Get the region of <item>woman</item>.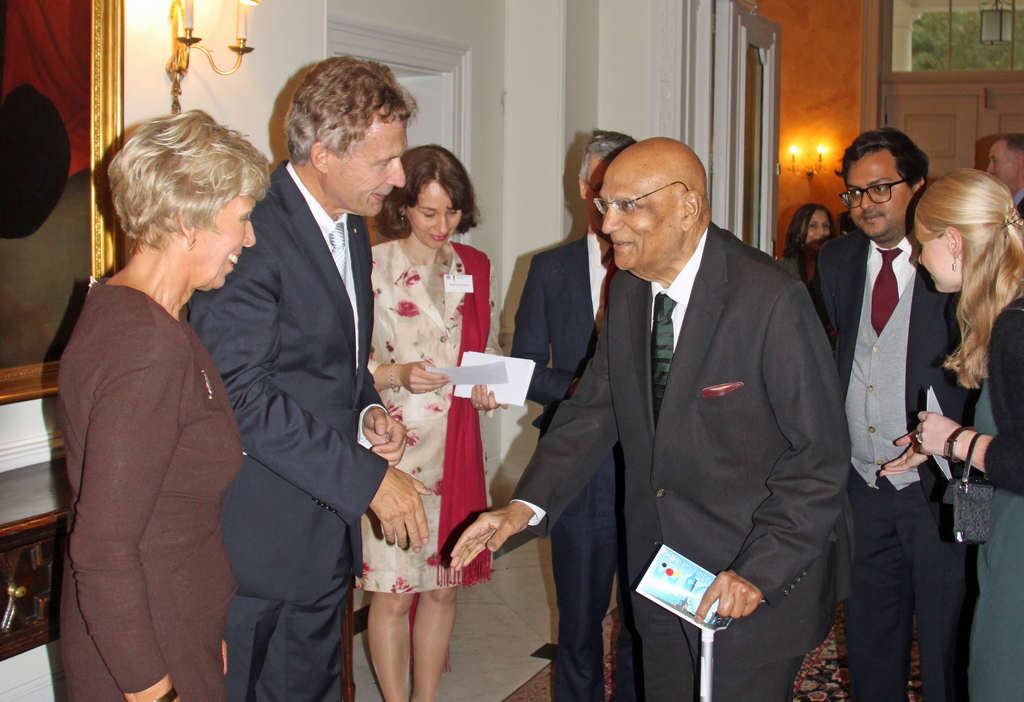
l=55, t=109, r=273, b=701.
